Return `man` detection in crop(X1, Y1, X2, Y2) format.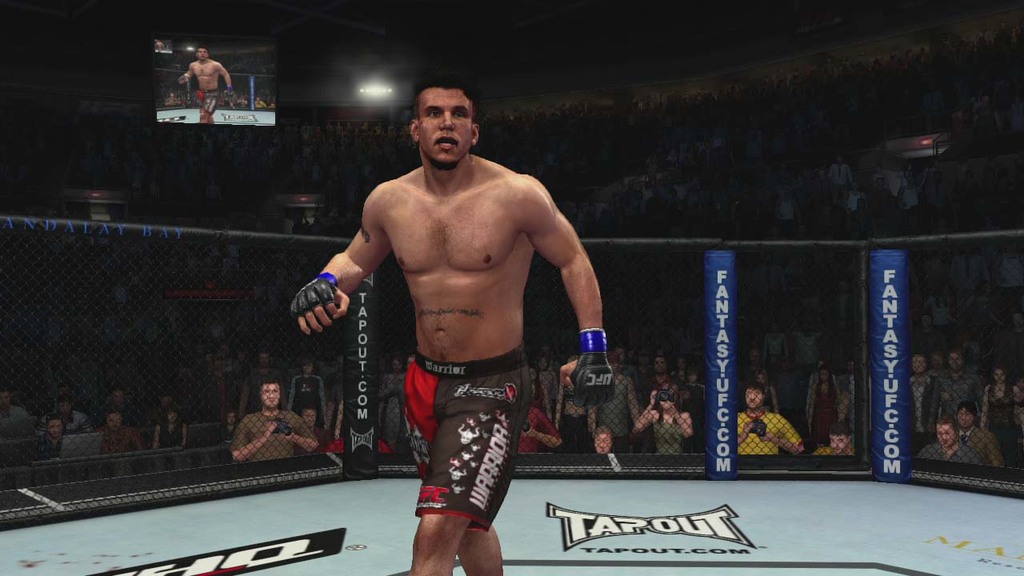
crop(232, 375, 321, 468).
